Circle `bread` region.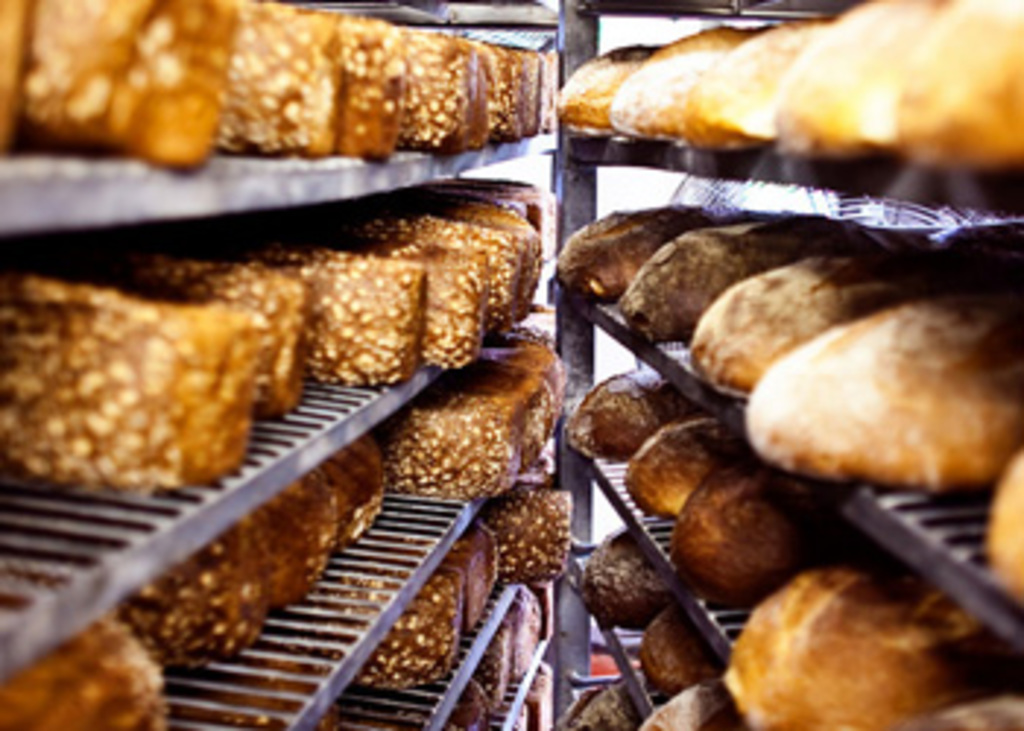
Region: [632,599,723,678].
